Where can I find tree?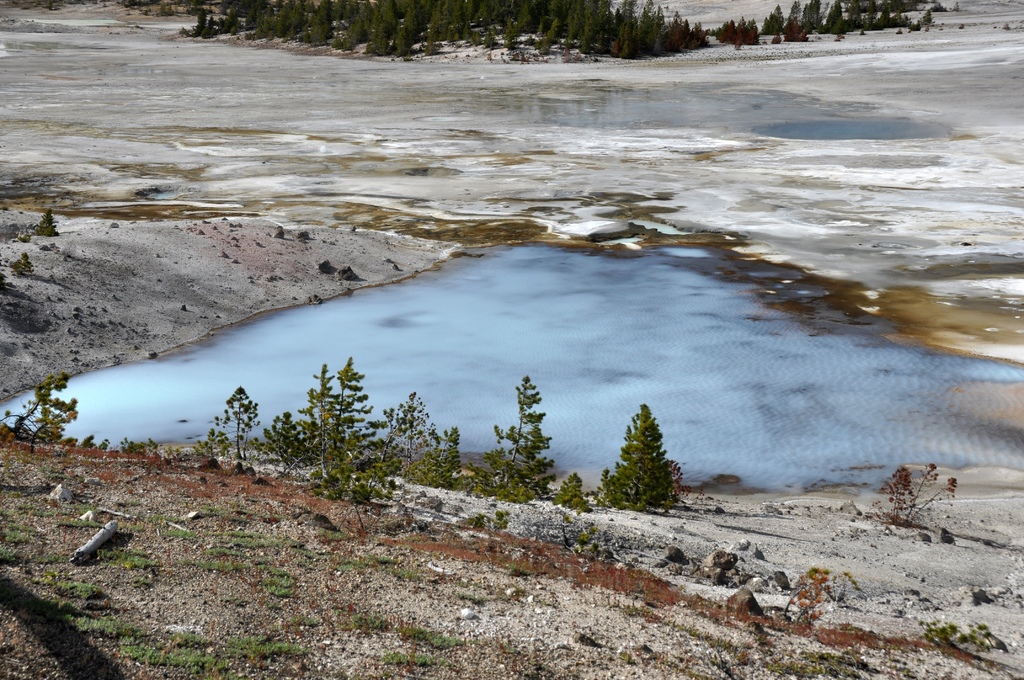
You can find it at [620,401,692,520].
